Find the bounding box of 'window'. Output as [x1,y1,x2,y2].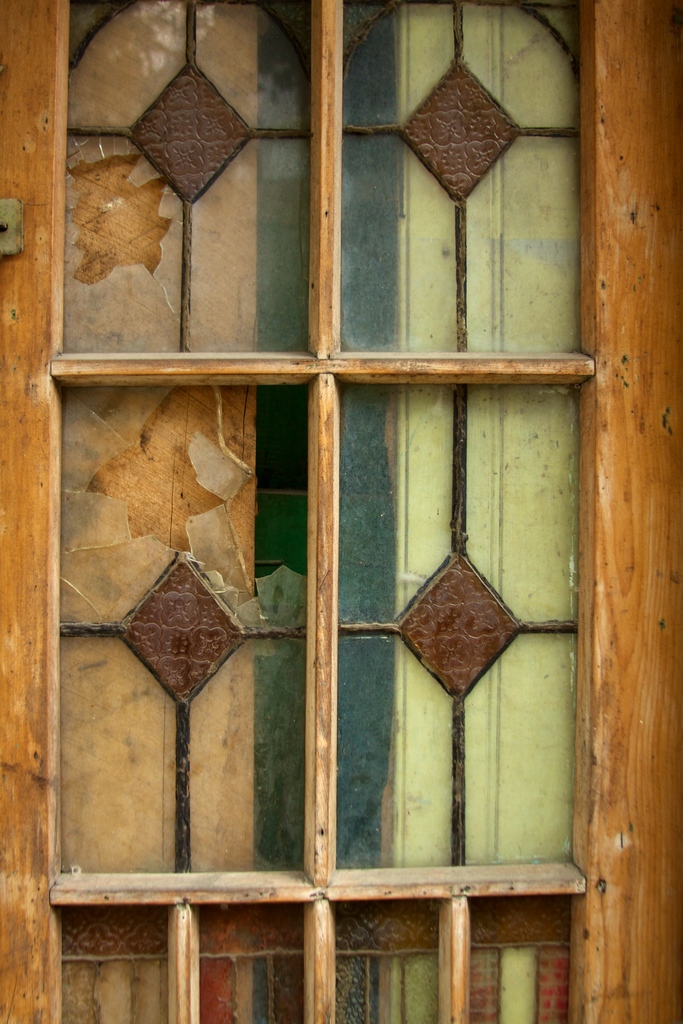
[0,0,682,1023].
